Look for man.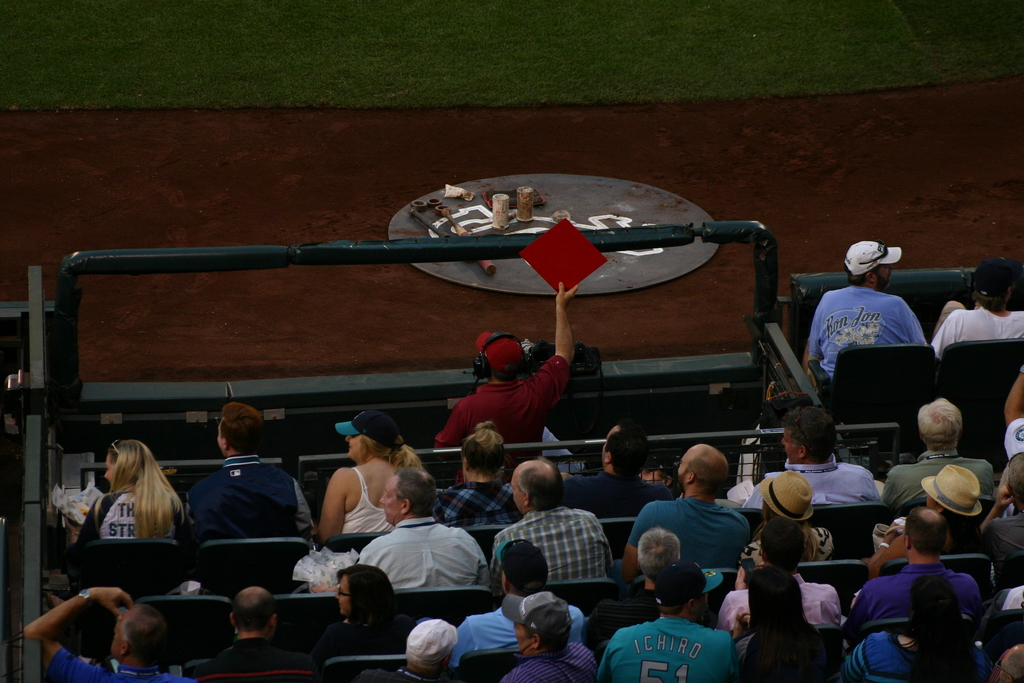
Found: 492,457,620,581.
